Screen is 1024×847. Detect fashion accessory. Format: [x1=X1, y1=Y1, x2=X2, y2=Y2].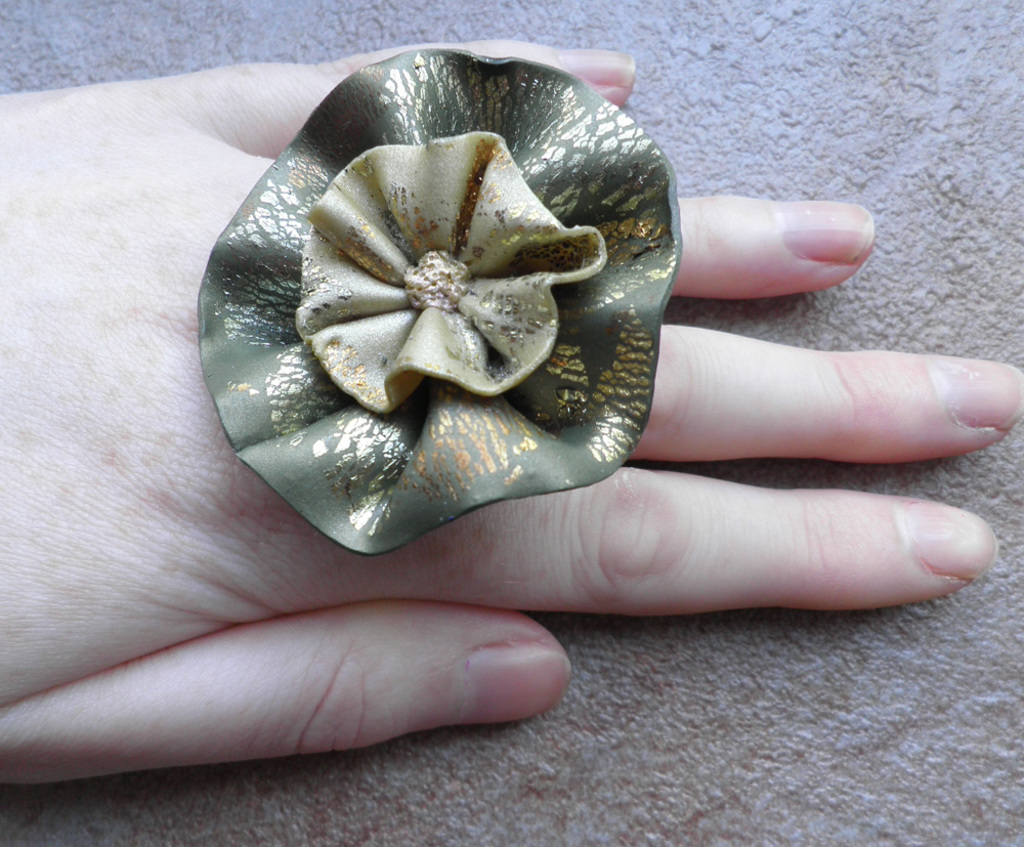
[x1=198, y1=43, x2=686, y2=557].
